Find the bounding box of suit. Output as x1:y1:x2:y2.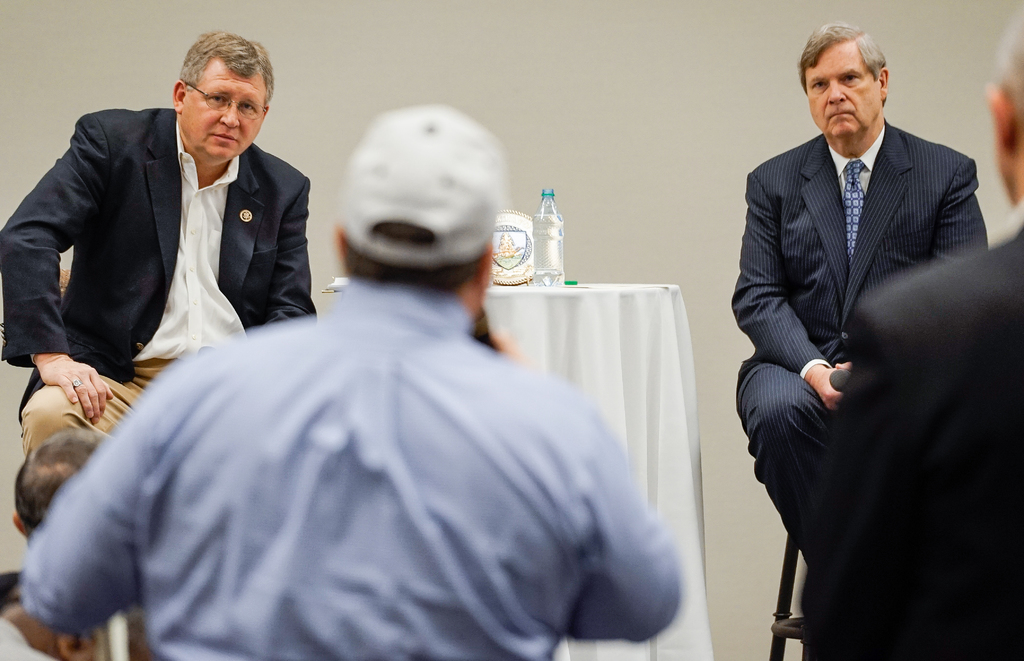
0:106:317:660.
